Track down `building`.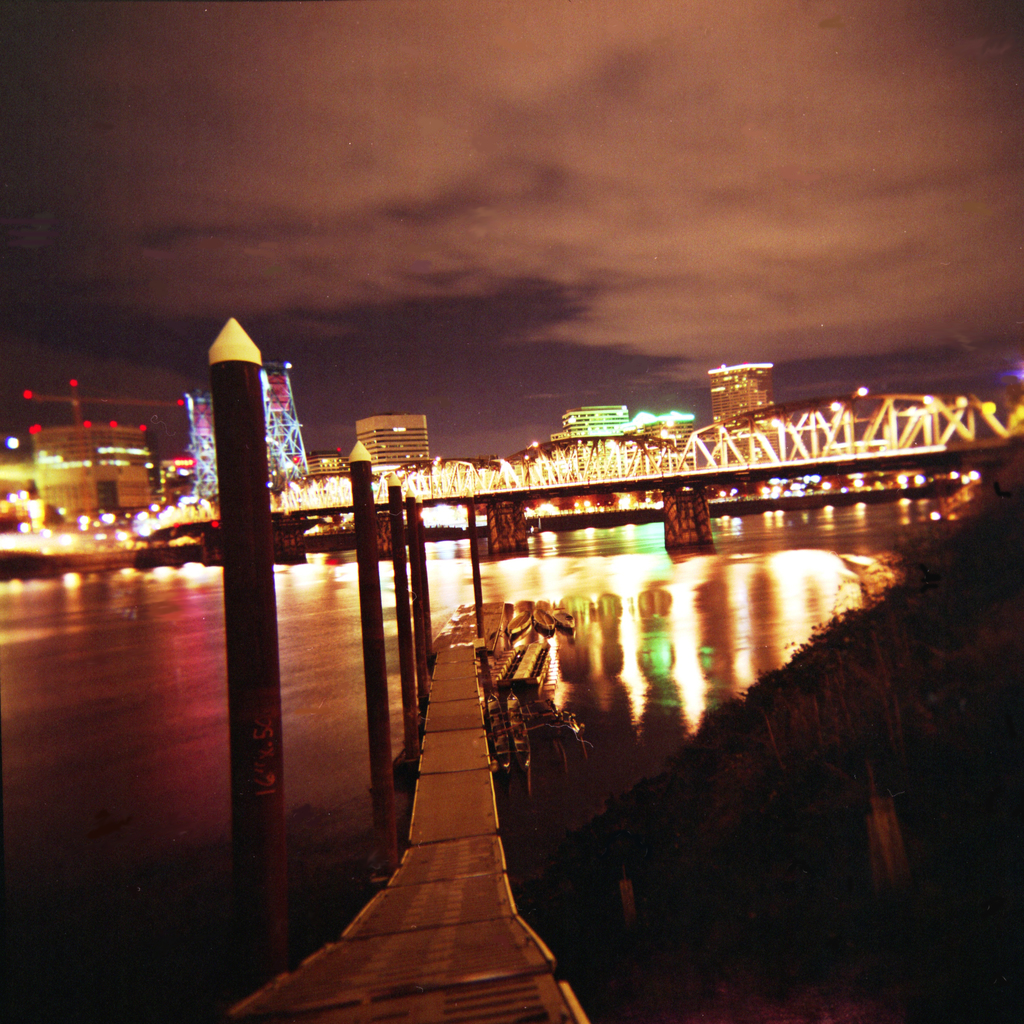
Tracked to left=33, top=420, right=145, bottom=516.
